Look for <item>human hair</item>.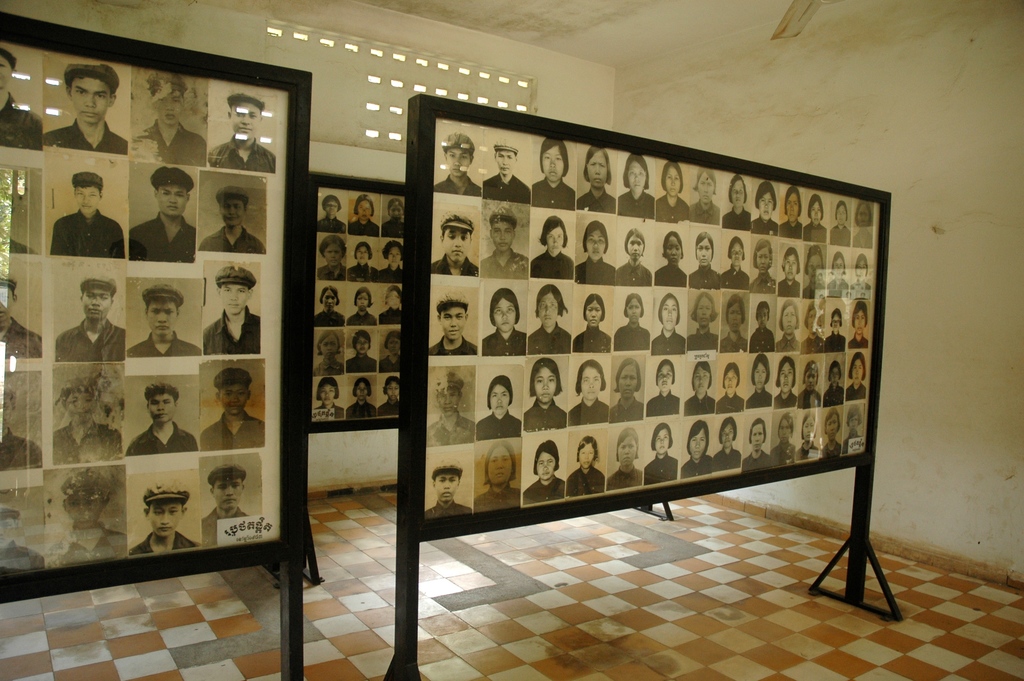
Found: (left=696, top=228, right=715, bottom=261).
